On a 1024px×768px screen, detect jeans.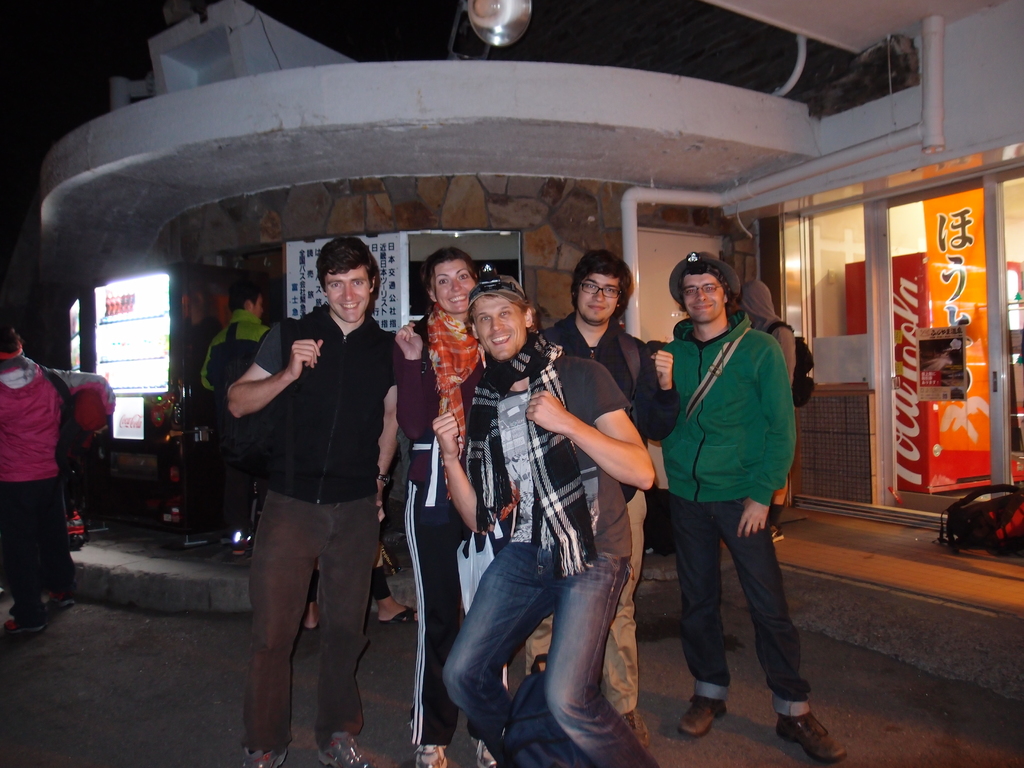
667,495,813,714.
